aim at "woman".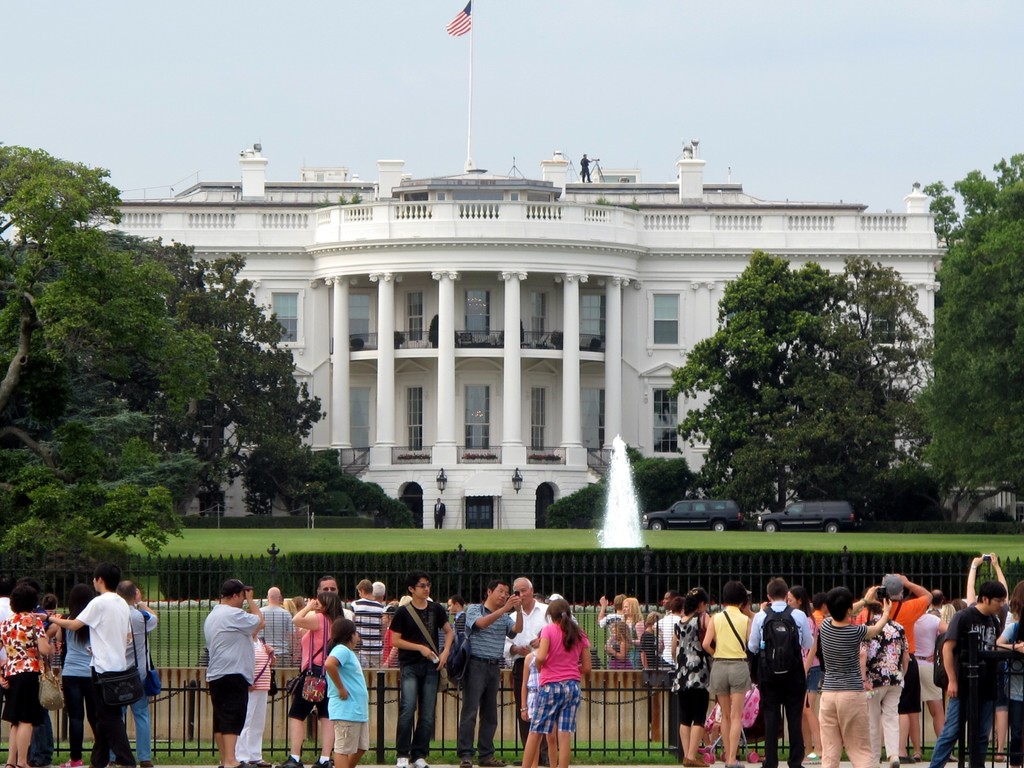
Aimed at [668,587,715,761].
